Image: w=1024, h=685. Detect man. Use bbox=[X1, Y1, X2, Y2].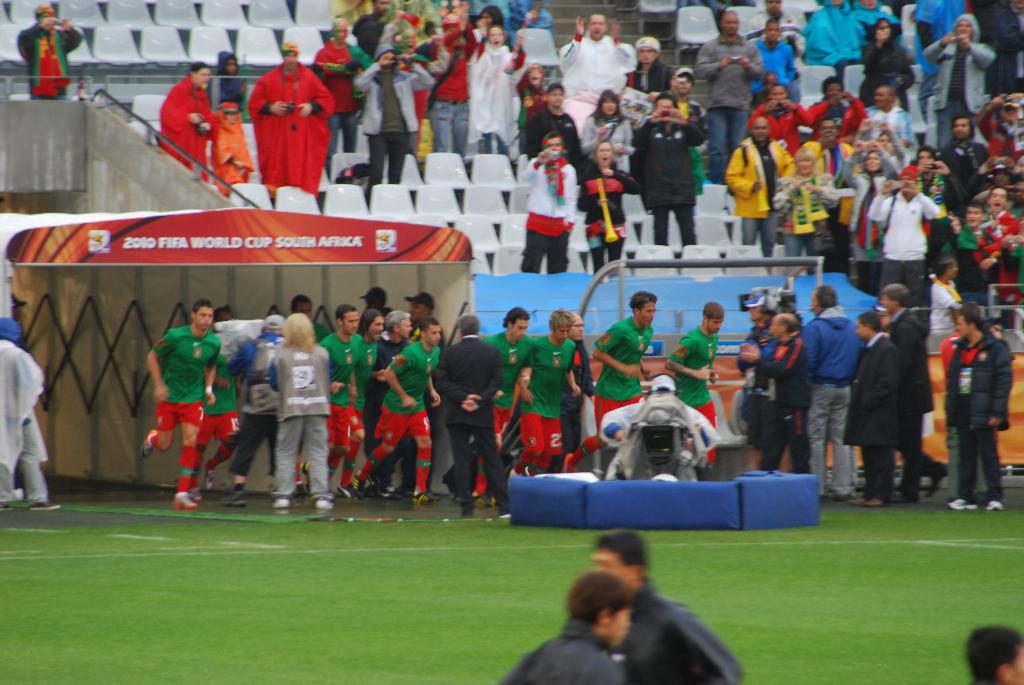
bbox=[593, 528, 744, 684].
